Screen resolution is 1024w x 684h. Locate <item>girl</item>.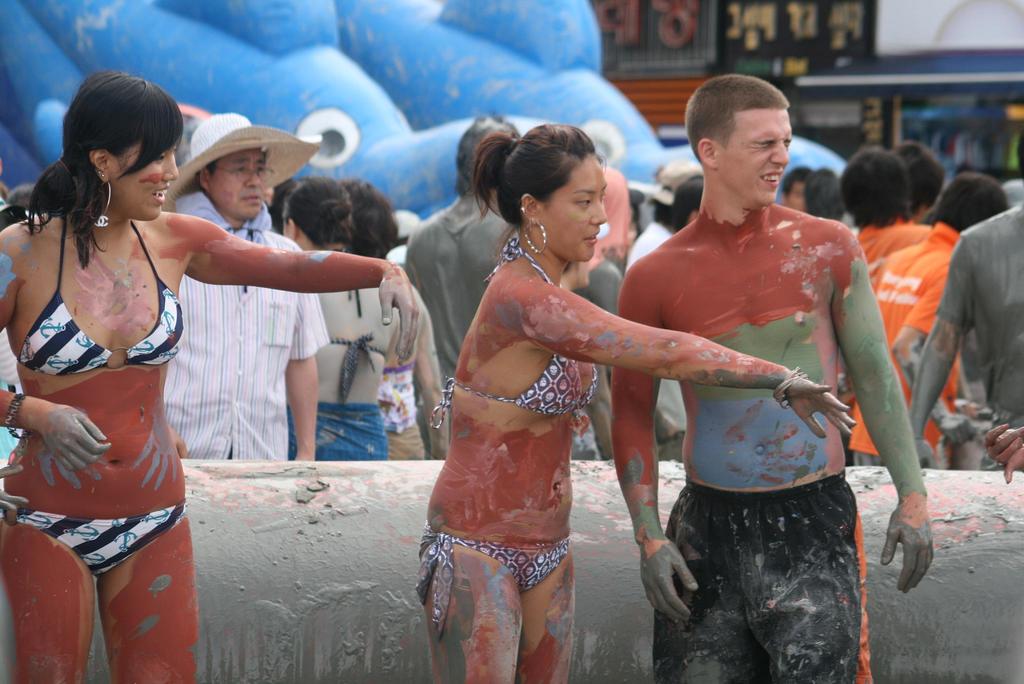
{"left": 0, "top": 72, "right": 420, "bottom": 683}.
